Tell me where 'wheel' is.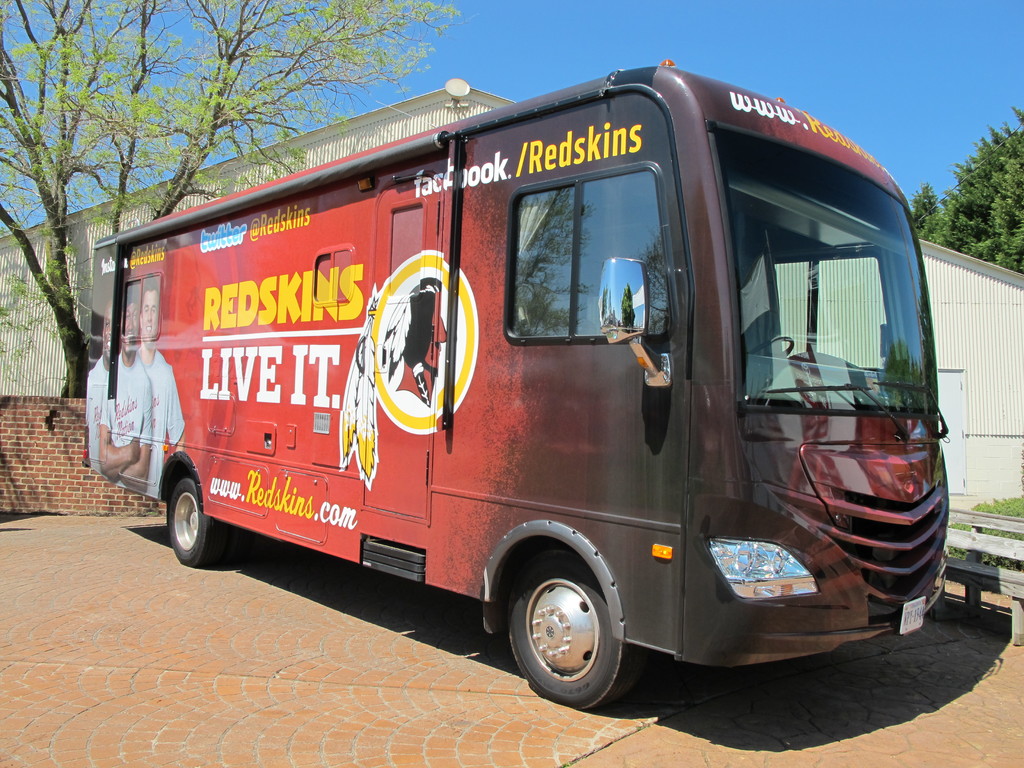
'wheel' is at box(165, 477, 215, 566).
